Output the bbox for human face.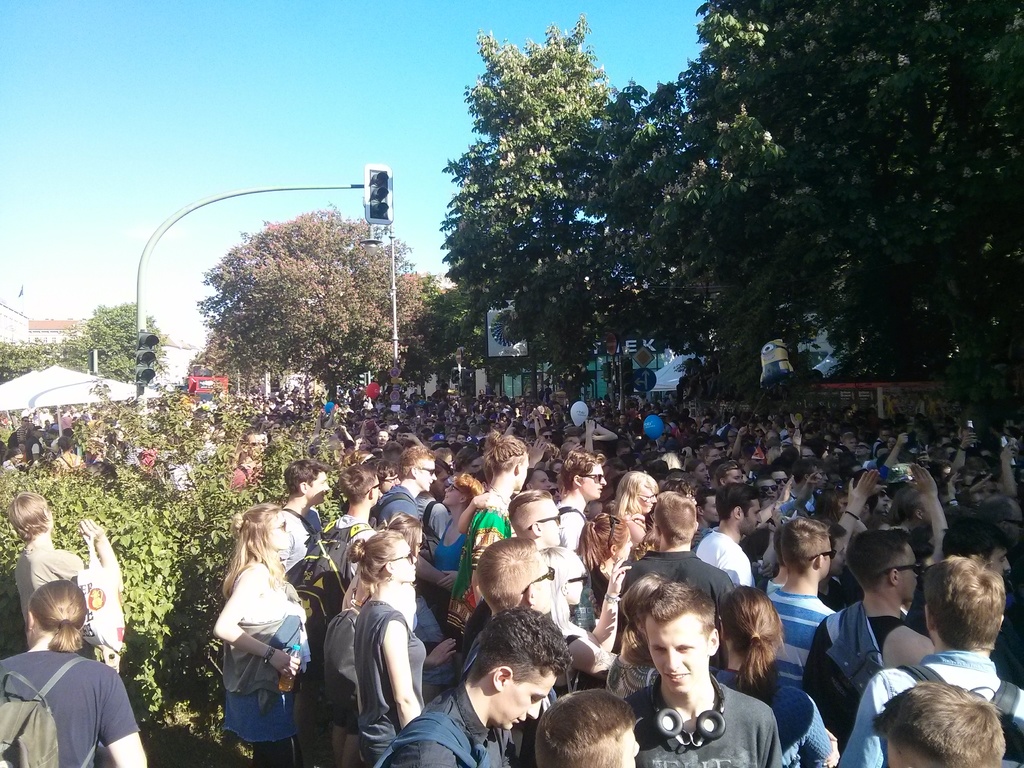
BBox(536, 500, 561, 543).
